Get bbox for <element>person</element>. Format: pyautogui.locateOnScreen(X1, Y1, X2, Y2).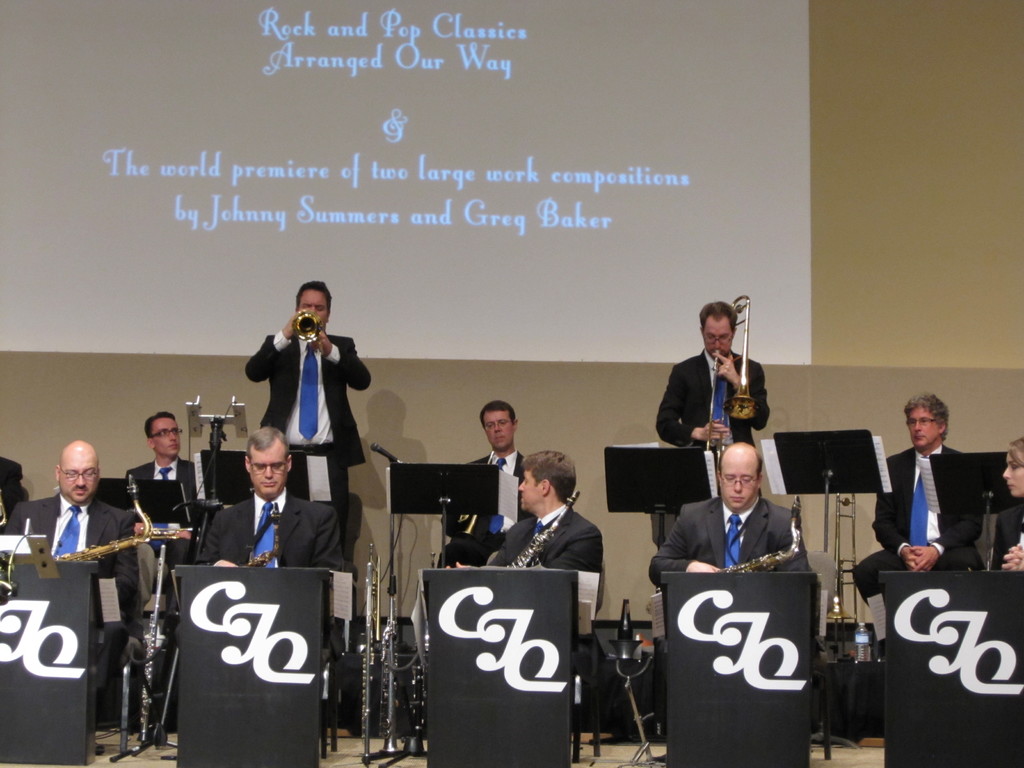
pyautogui.locateOnScreen(246, 280, 374, 556).
